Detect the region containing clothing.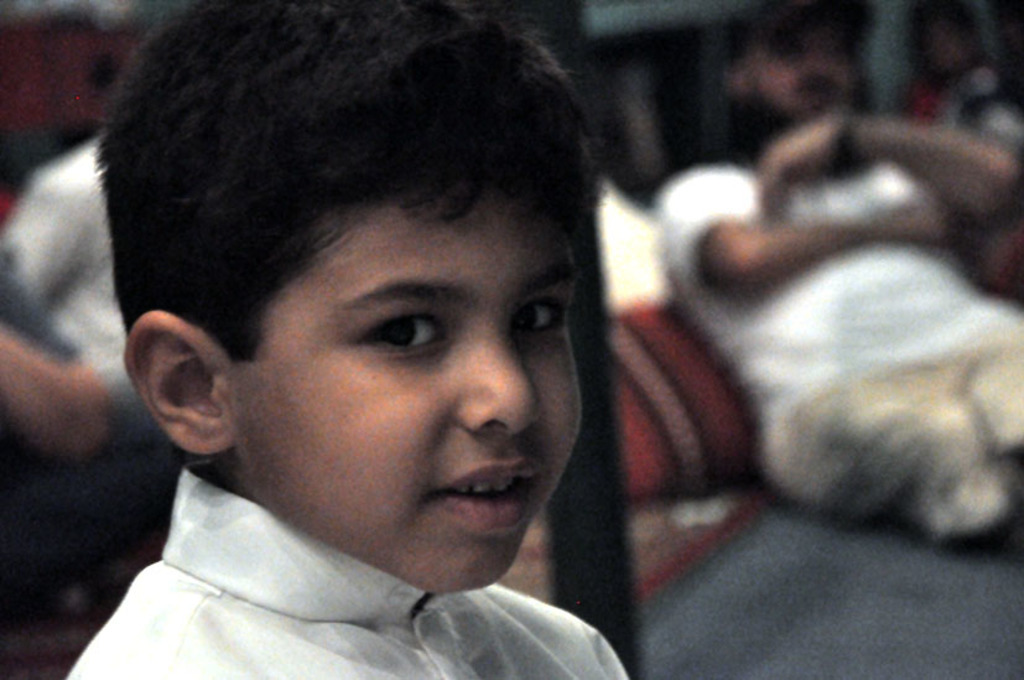
<box>656,157,1023,536</box>.
